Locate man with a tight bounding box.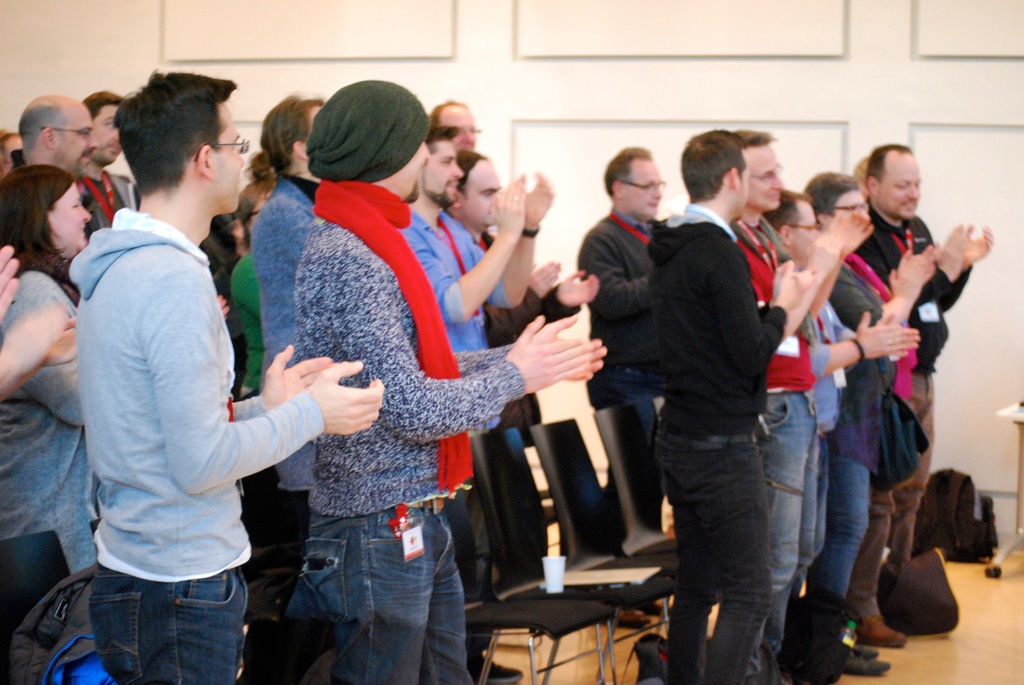
region(429, 99, 480, 153).
